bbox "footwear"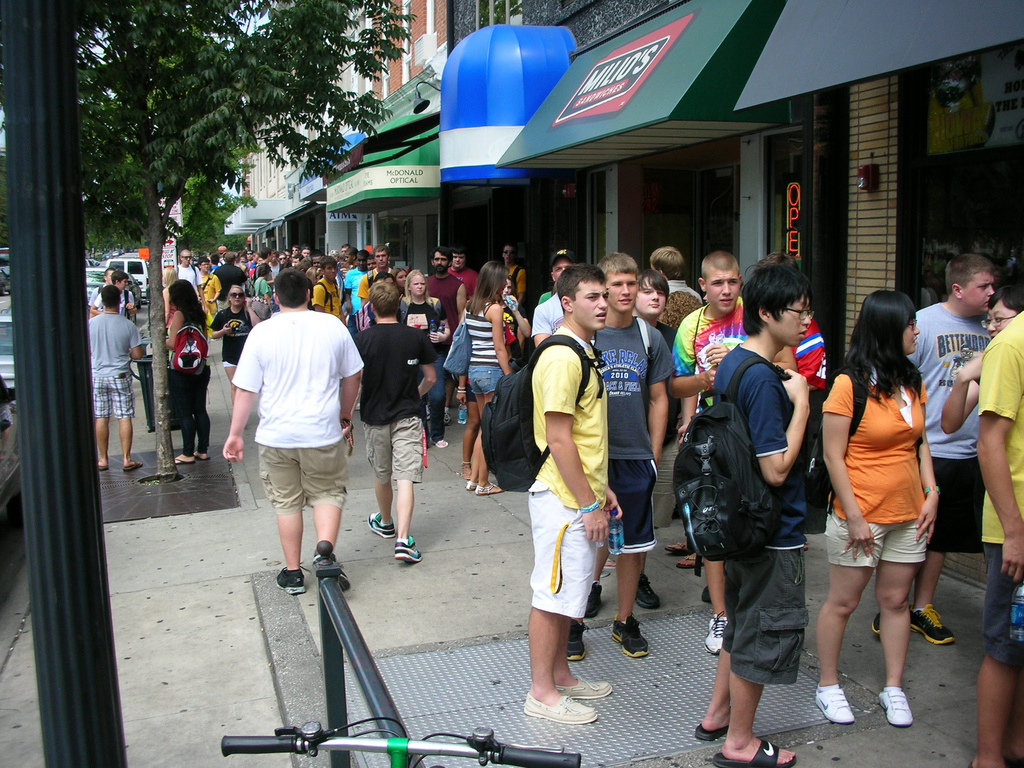
select_region(552, 675, 619, 698)
